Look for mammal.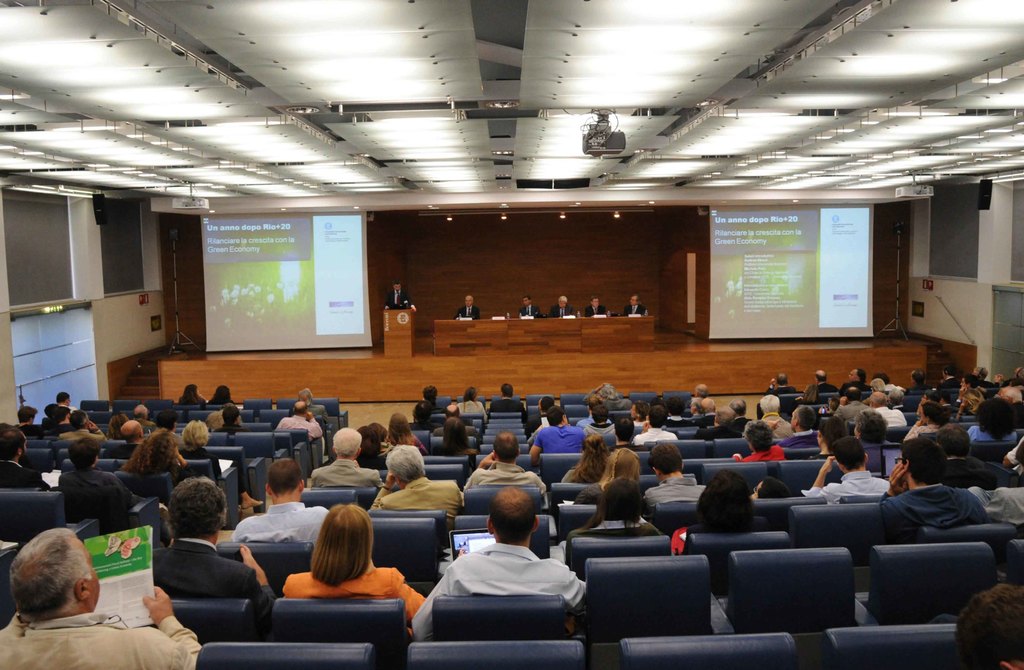
Found: [left=281, top=502, right=426, bottom=626].
